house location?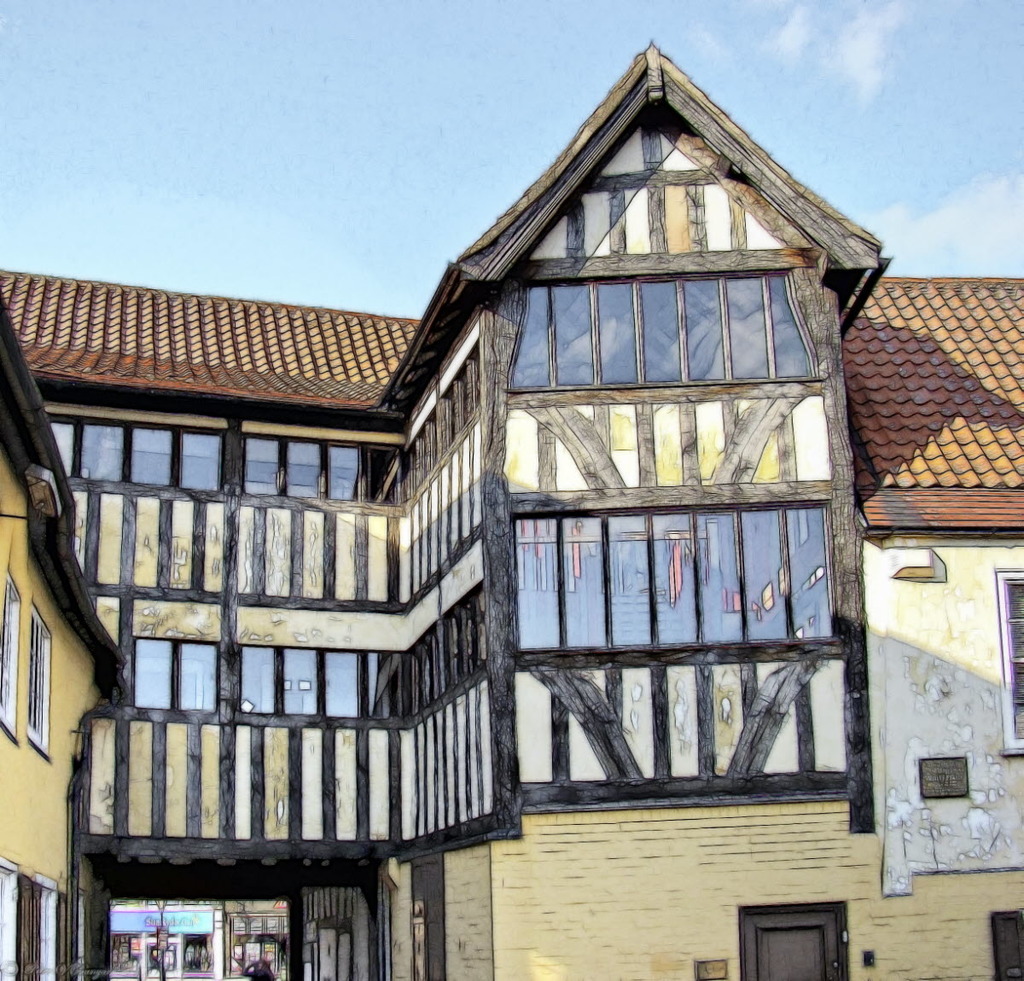
0,37,1023,980
